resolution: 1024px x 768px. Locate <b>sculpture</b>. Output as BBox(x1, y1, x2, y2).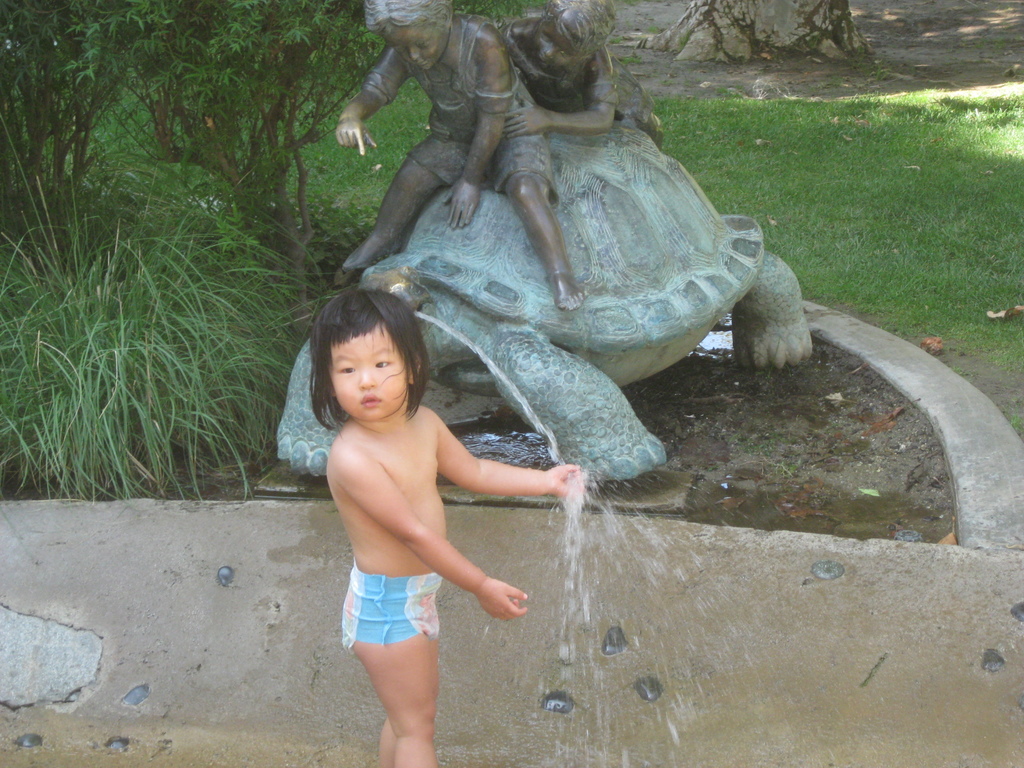
BBox(337, 0, 586, 318).
